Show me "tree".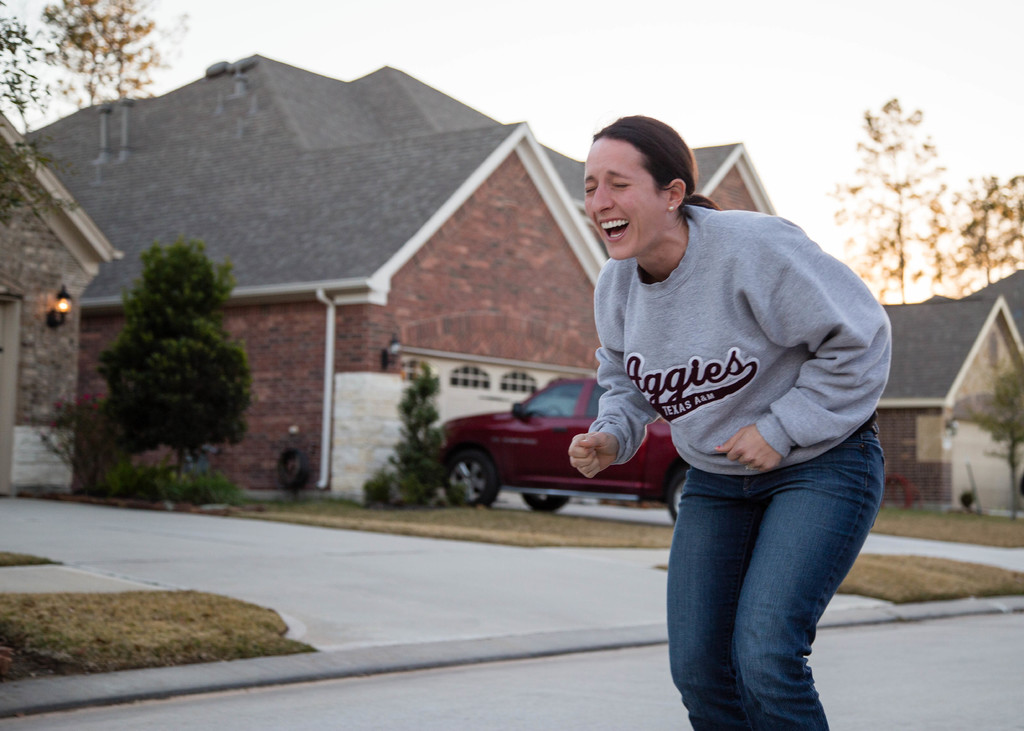
"tree" is here: 925/169/1023/301.
